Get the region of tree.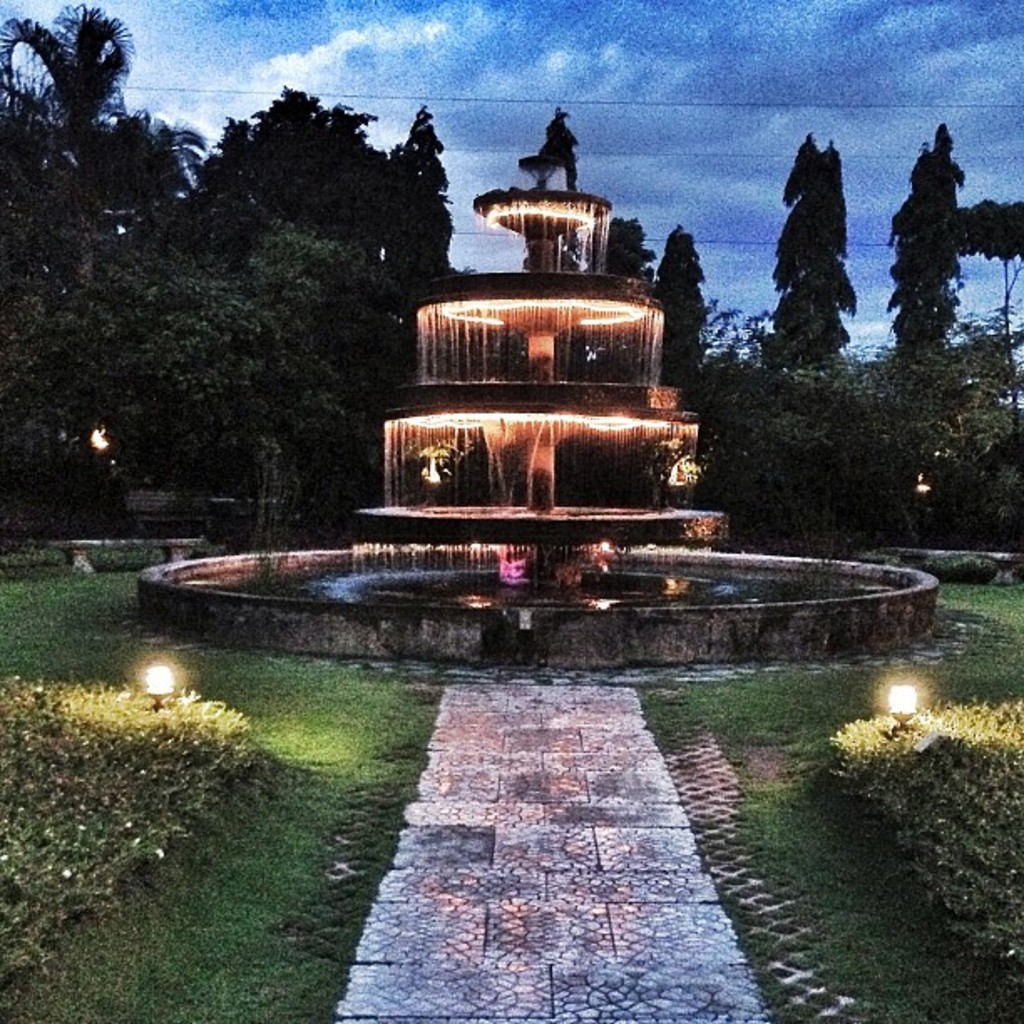
left=591, top=209, right=671, bottom=442.
